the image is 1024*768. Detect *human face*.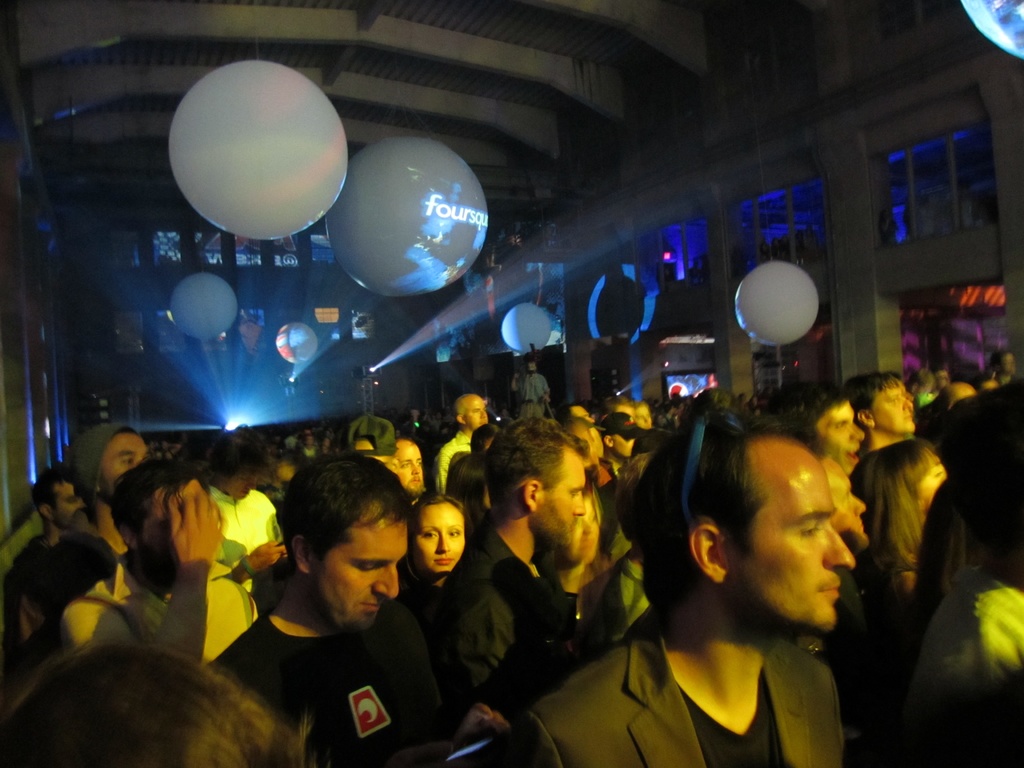
Detection: box=[920, 461, 942, 509].
